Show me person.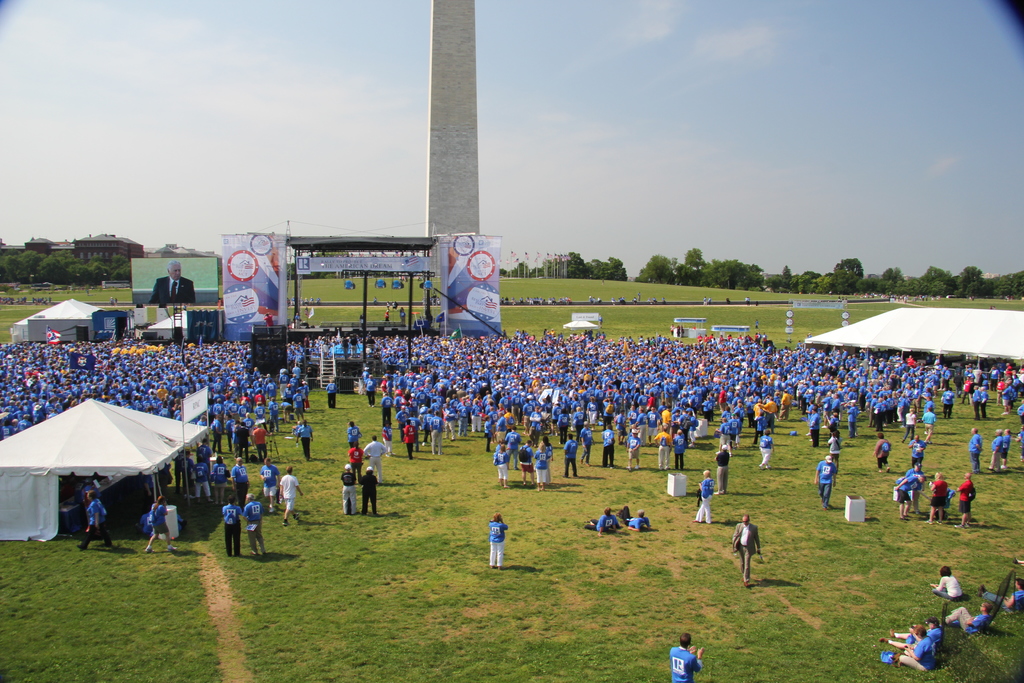
person is here: [x1=420, y1=411, x2=444, y2=449].
